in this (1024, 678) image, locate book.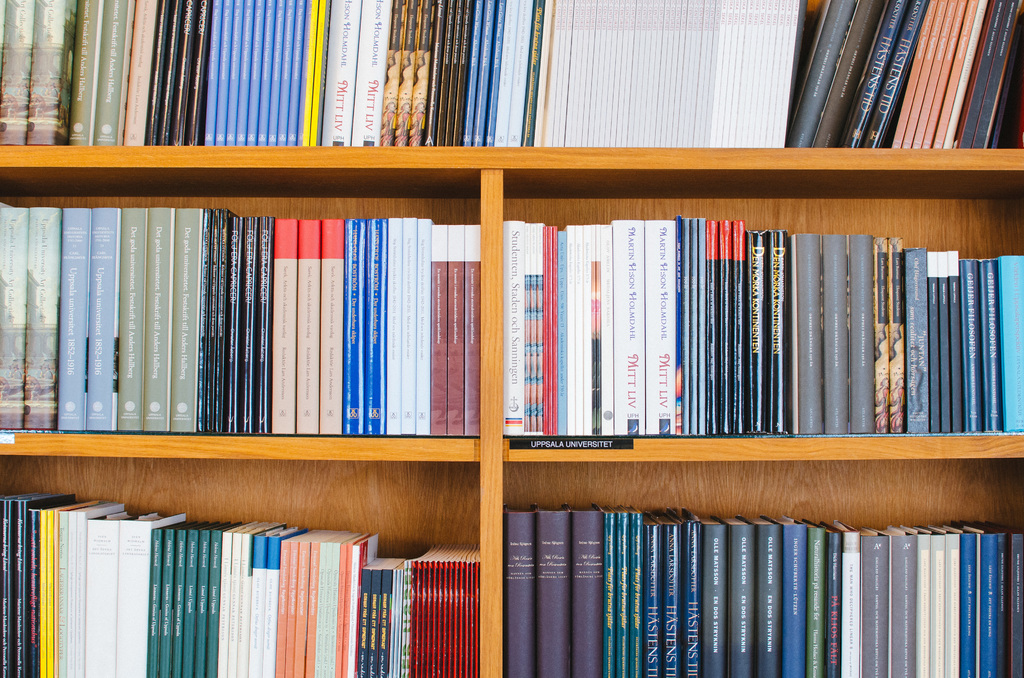
Bounding box: [x1=811, y1=3, x2=883, y2=148].
